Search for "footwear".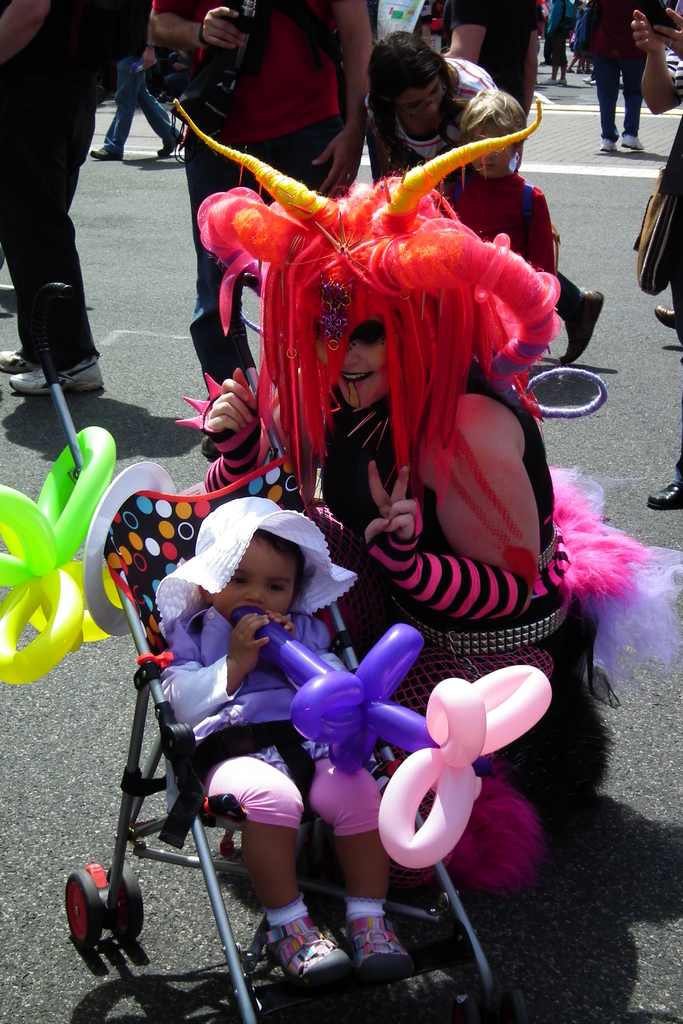
Found at 656 300 682 332.
